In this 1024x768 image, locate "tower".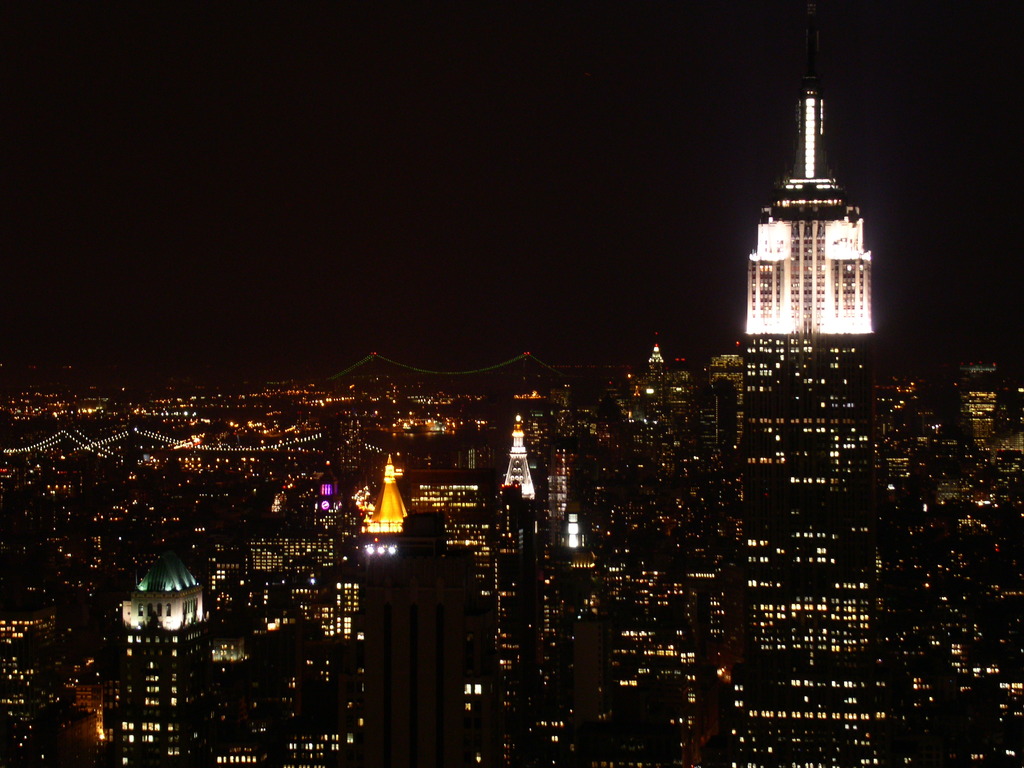
Bounding box: (730,73,900,767).
